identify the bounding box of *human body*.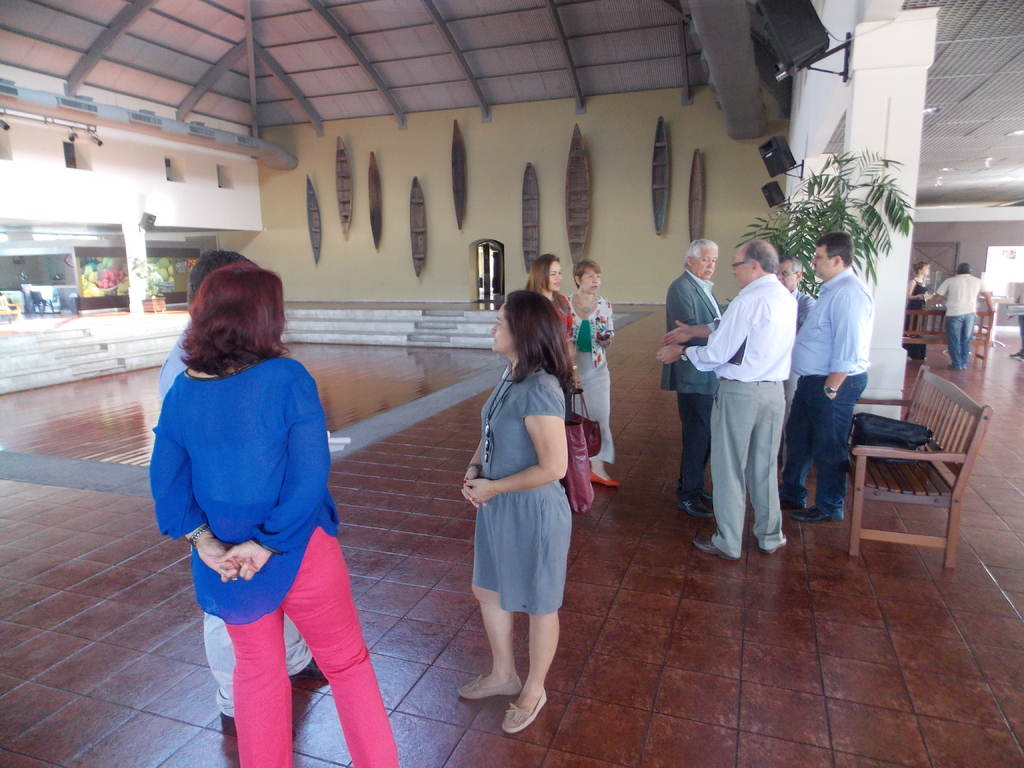
(x1=159, y1=252, x2=324, y2=748).
